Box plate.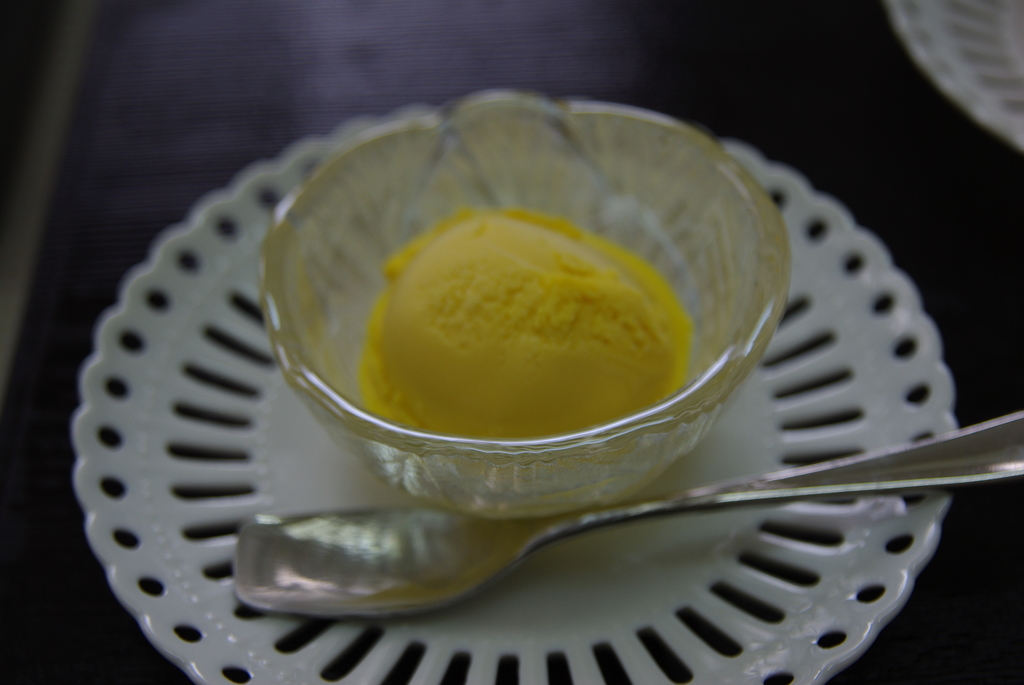
rect(884, 0, 1023, 157).
